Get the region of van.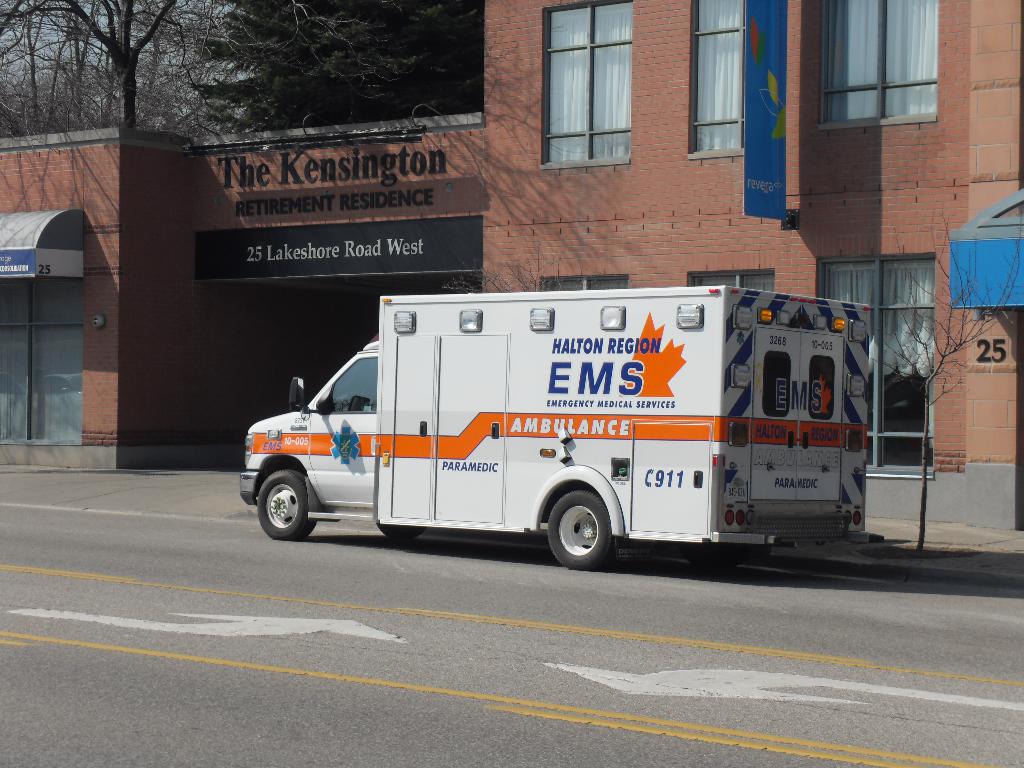
box=[239, 292, 874, 572].
